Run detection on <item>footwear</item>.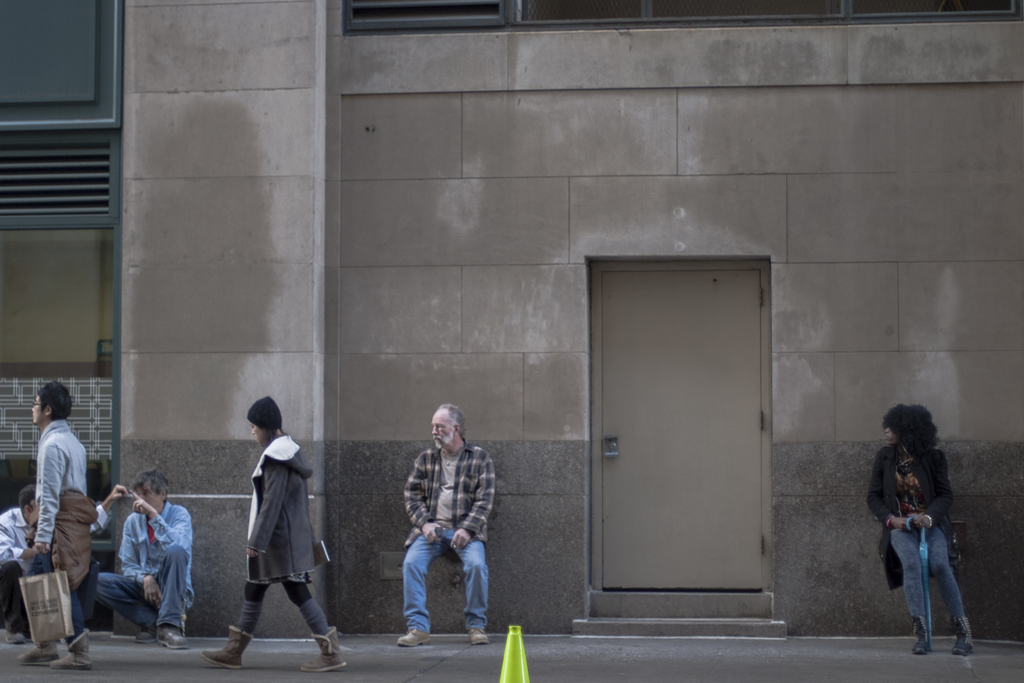
Result: 138:629:157:645.
